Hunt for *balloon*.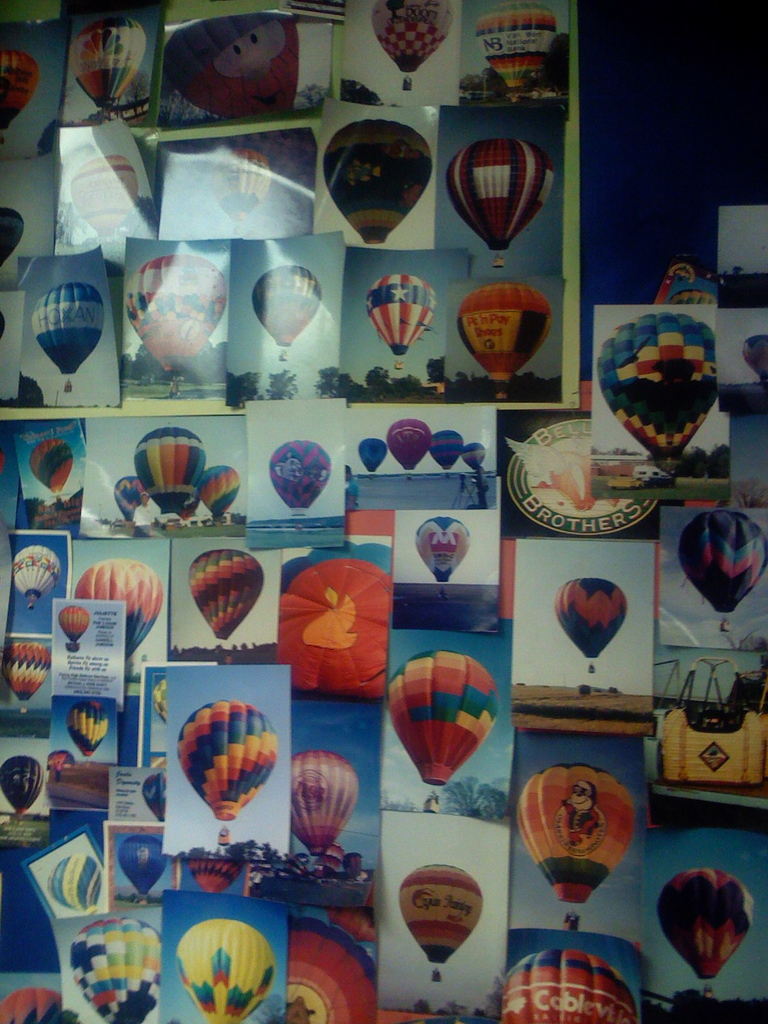
Hunted down at bbox=[46, 749, 74, 779].
